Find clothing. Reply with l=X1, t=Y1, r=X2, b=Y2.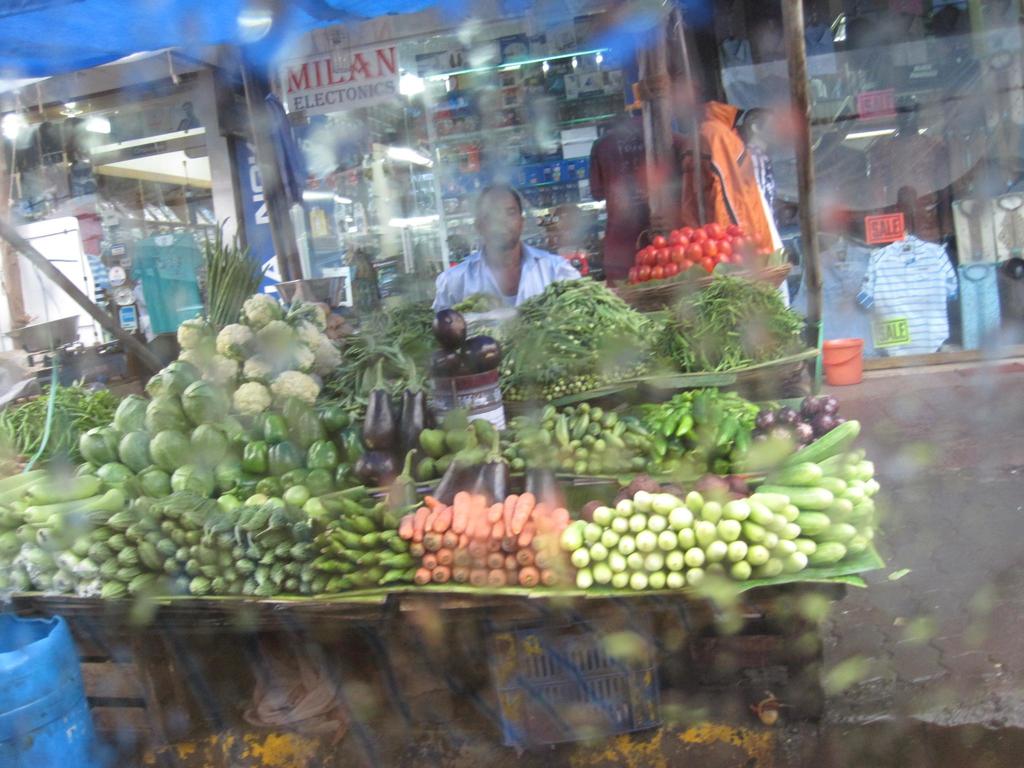
l=856, t=229, r=966, b=356.
